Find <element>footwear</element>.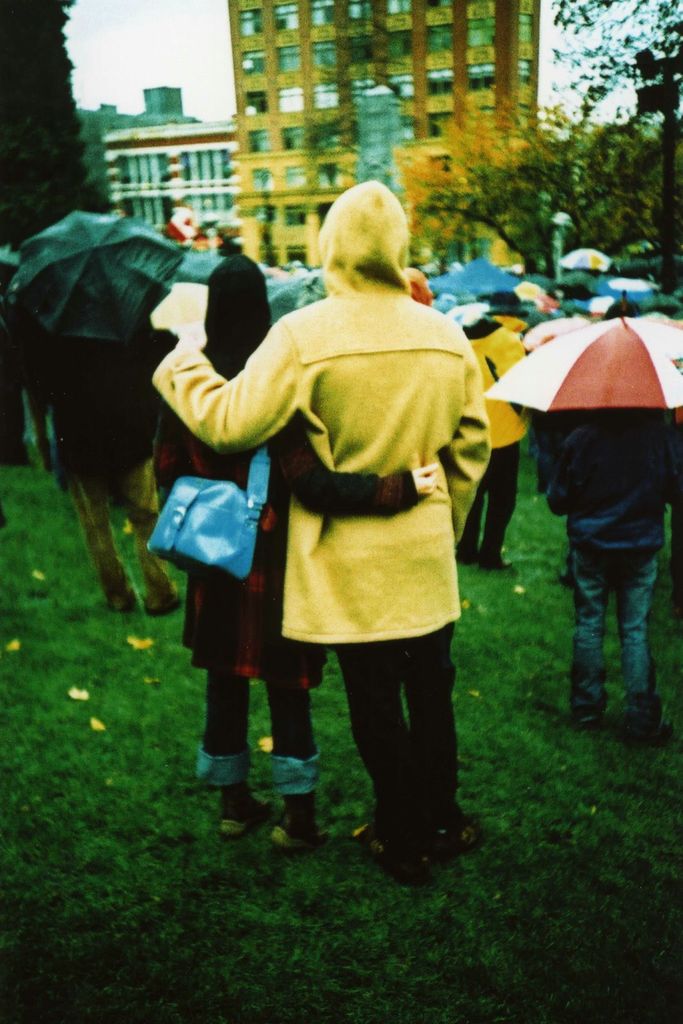
[x1=144, y1=594, x2=184, y2=620].
